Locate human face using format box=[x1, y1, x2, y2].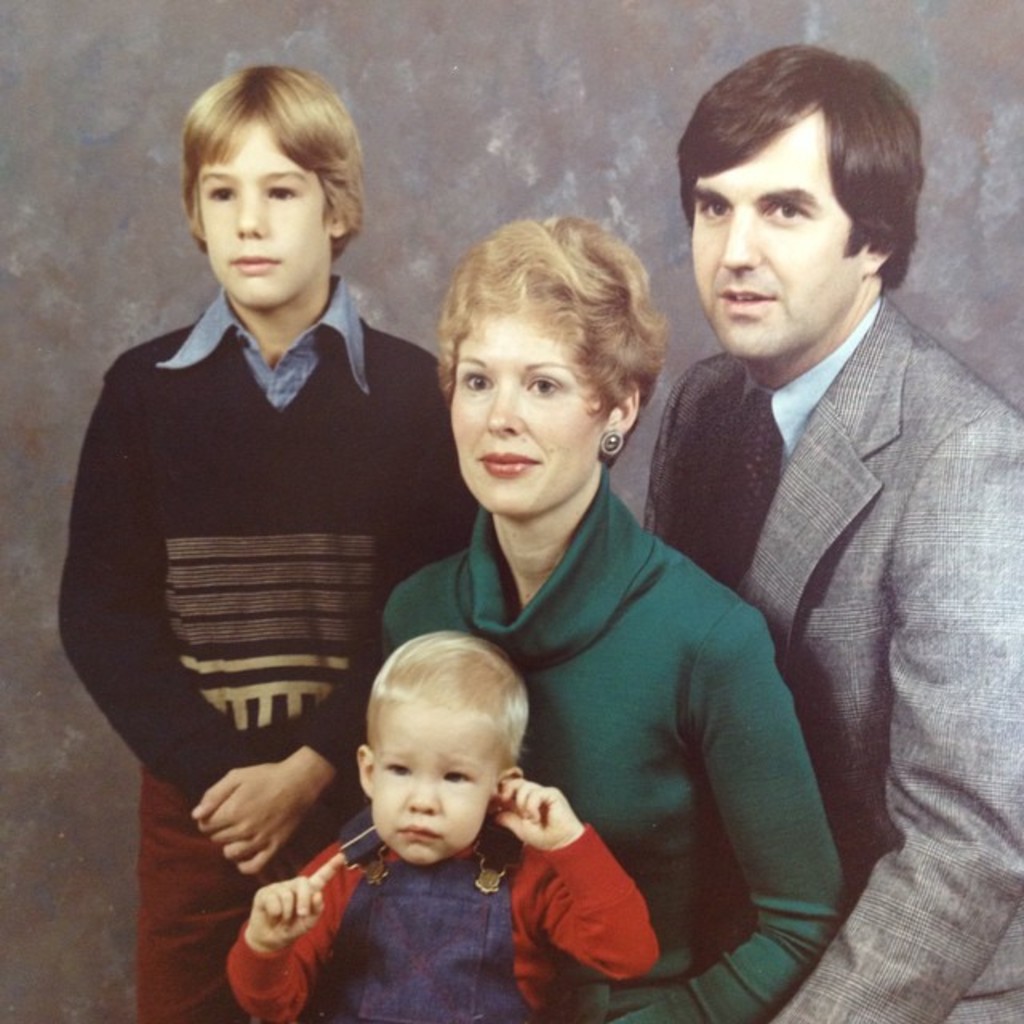
box=[686, 138, 862, 354].
